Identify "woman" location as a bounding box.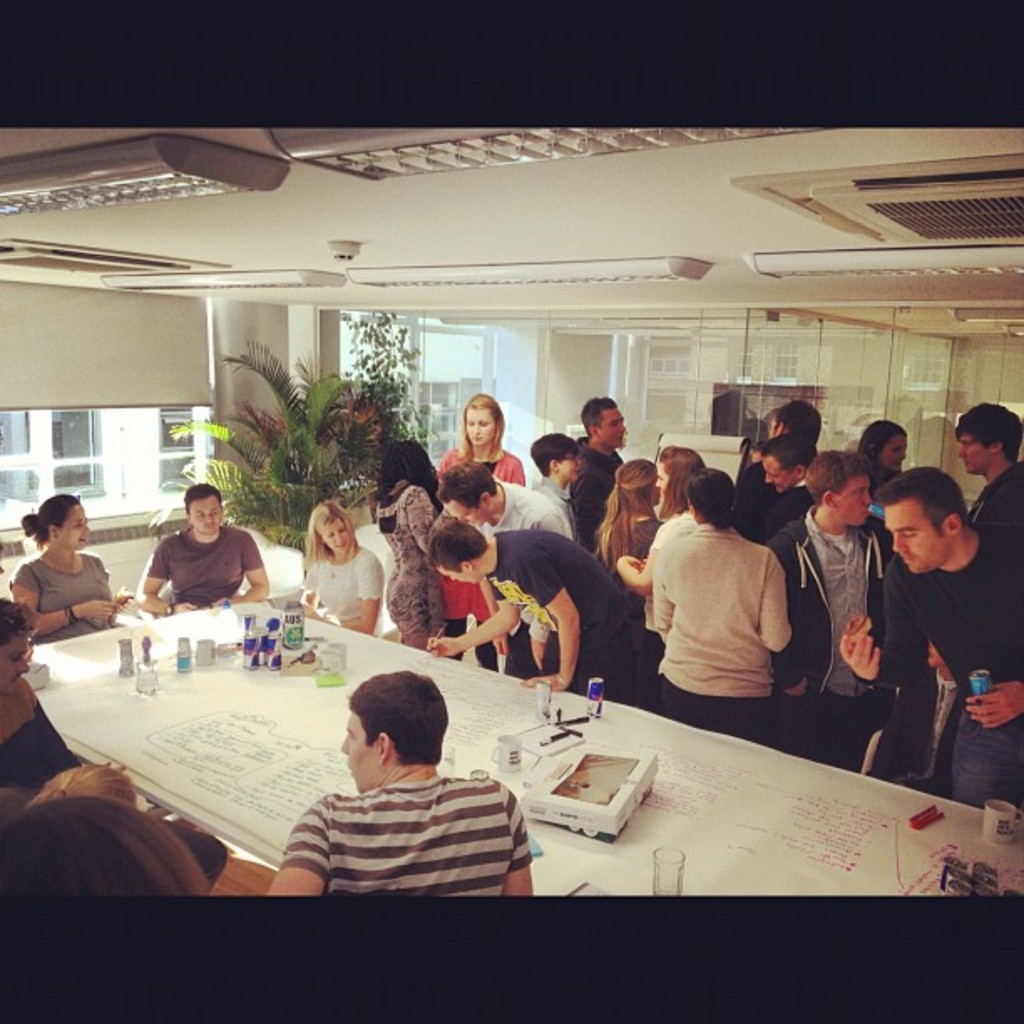
pyautogui.locateOnScreen(654, 445, 711, 517).
